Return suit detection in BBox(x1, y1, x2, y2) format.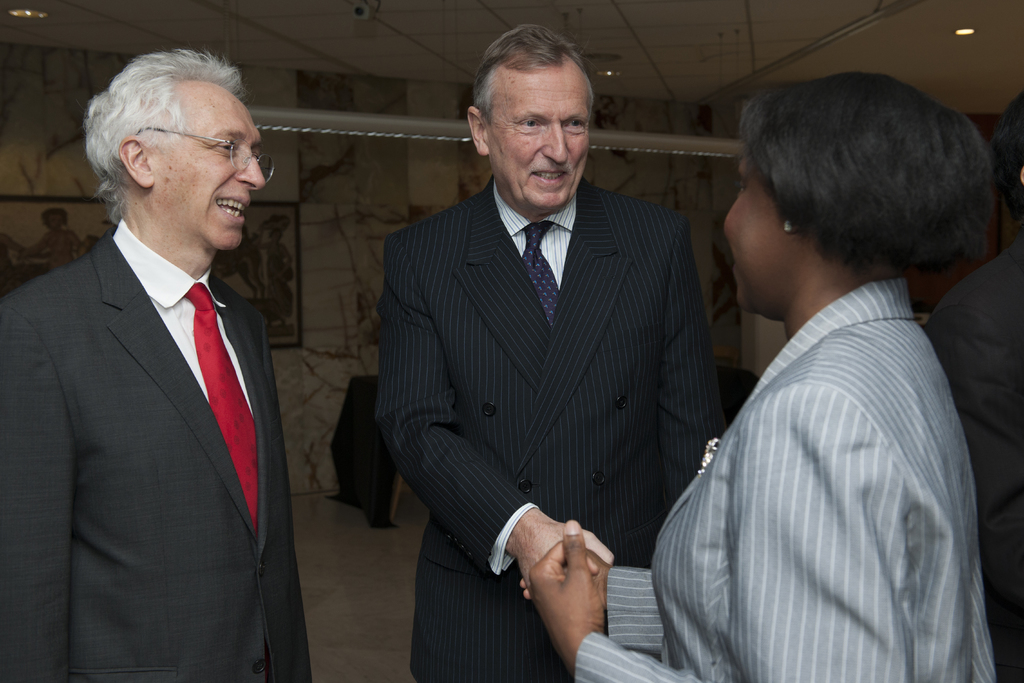
BBox(572, 276, 1000, 682).
